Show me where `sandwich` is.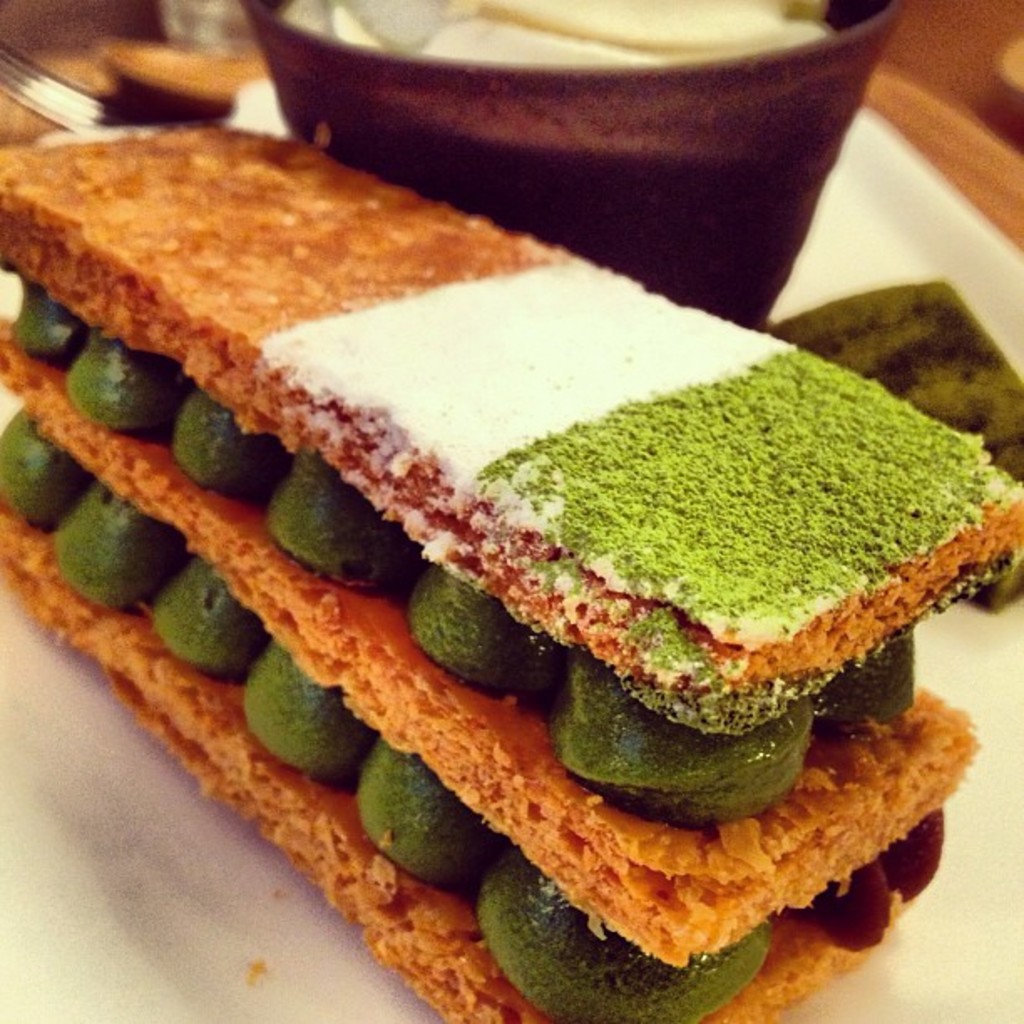
`sandwich` is at BBox(0, 115, 1022, 1022).
